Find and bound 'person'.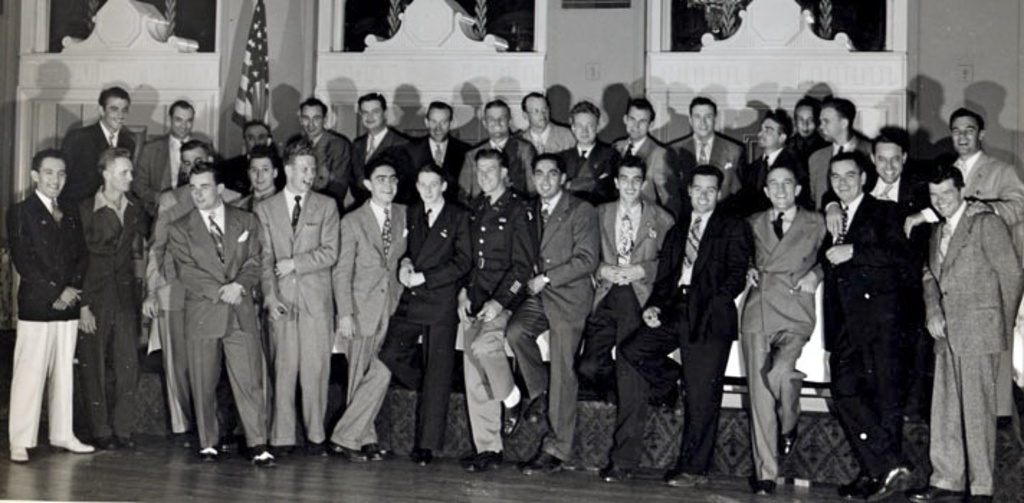
Bound: 227:144:283:211.
